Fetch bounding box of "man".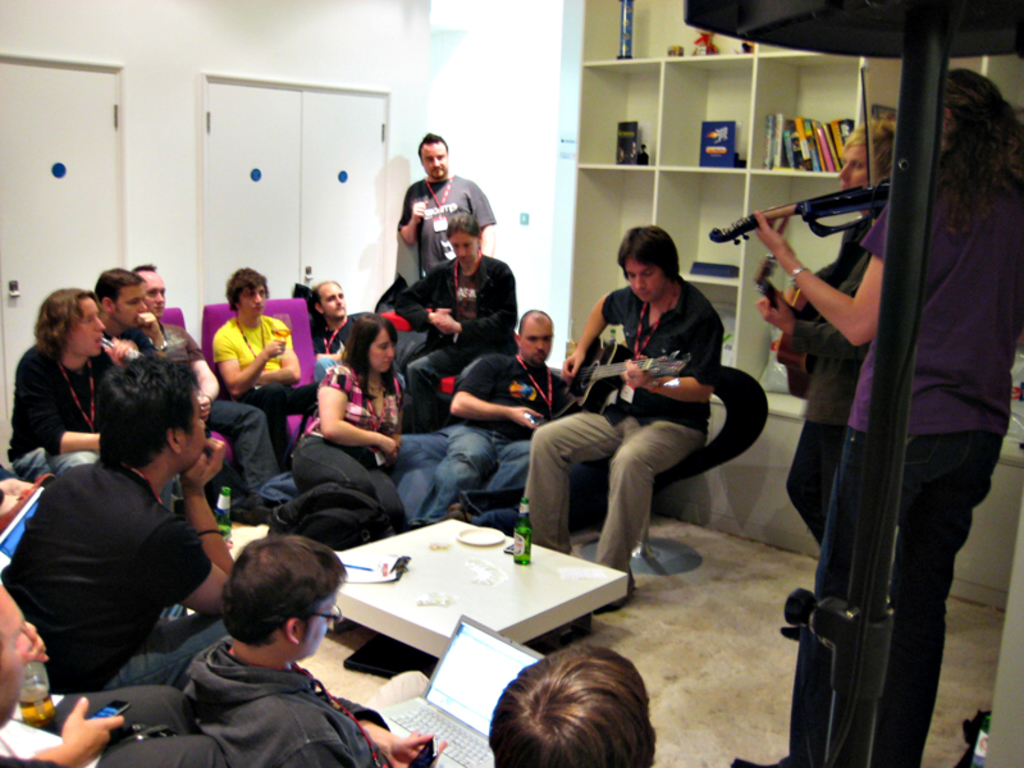
Bbox: (99, 266, 216, 416).
